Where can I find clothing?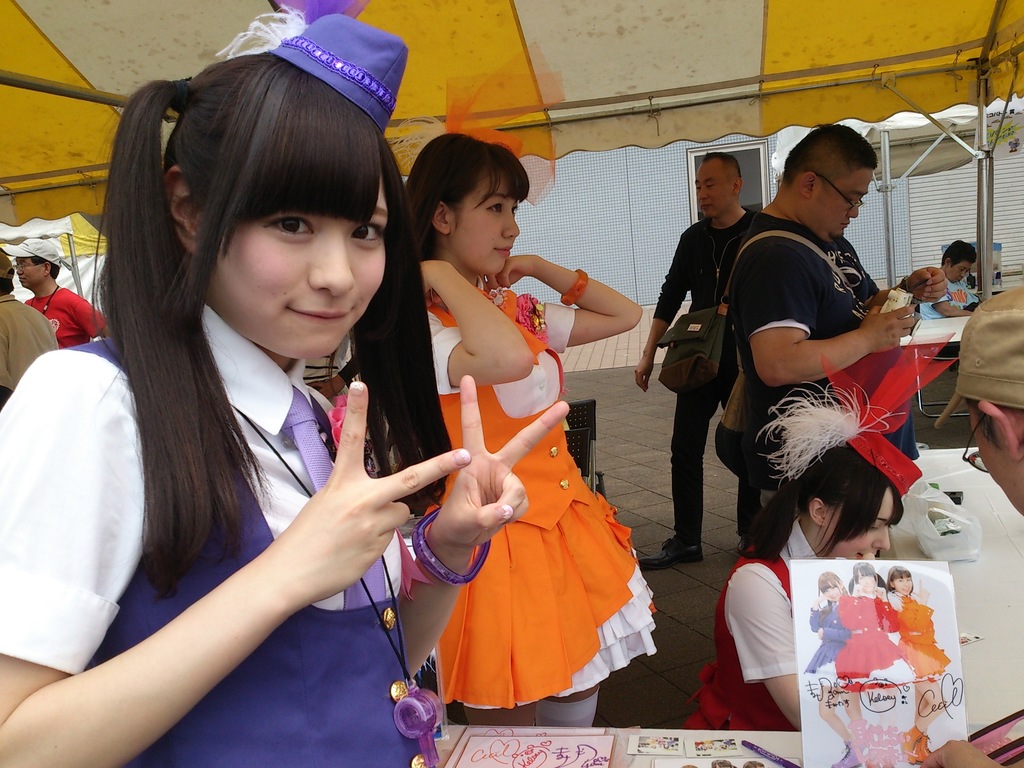
You can find it at region(719, 211, 899, 548).
